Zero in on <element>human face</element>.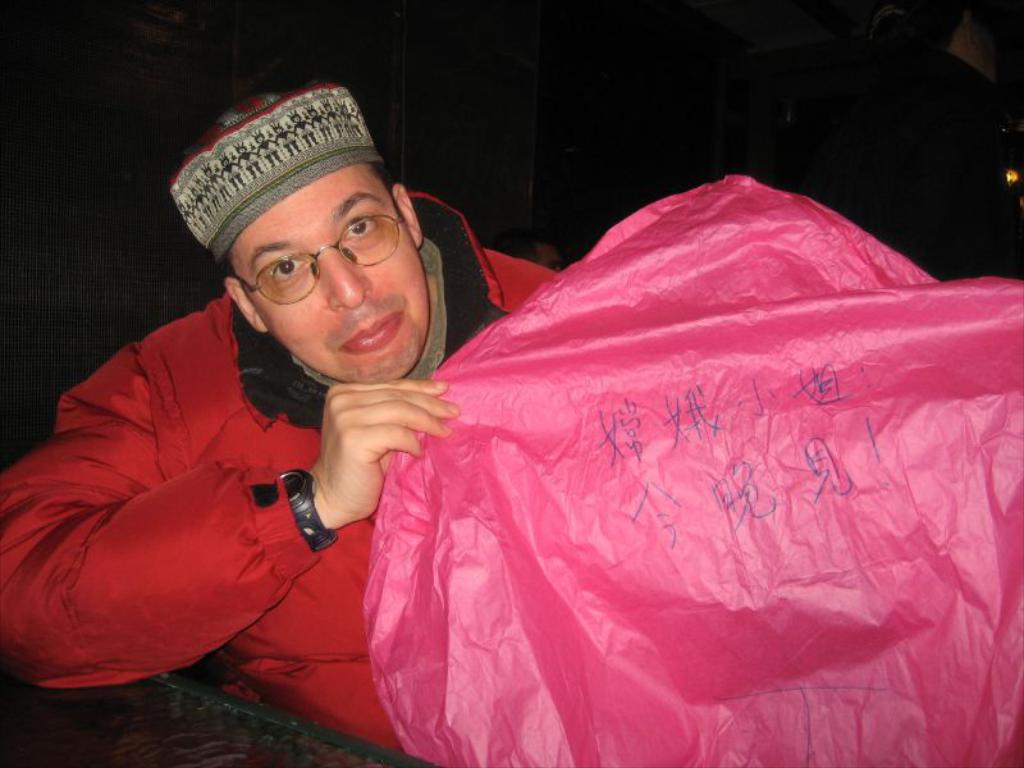
Zeroed in: l=224, t=166, r=430, b=383.
